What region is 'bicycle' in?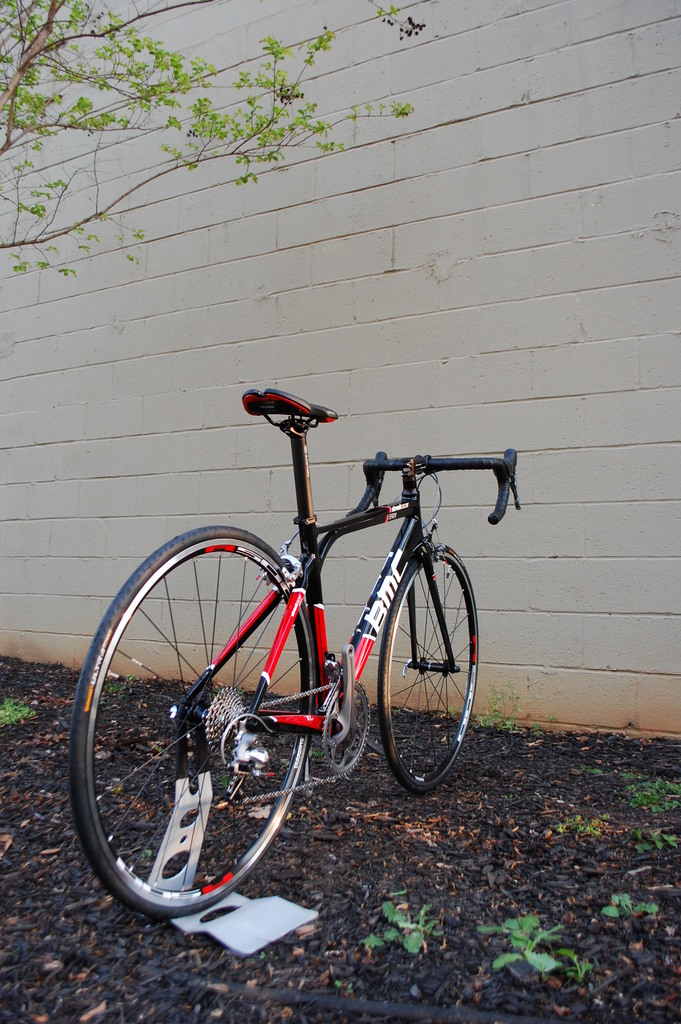
72, 385, 533, 929.
